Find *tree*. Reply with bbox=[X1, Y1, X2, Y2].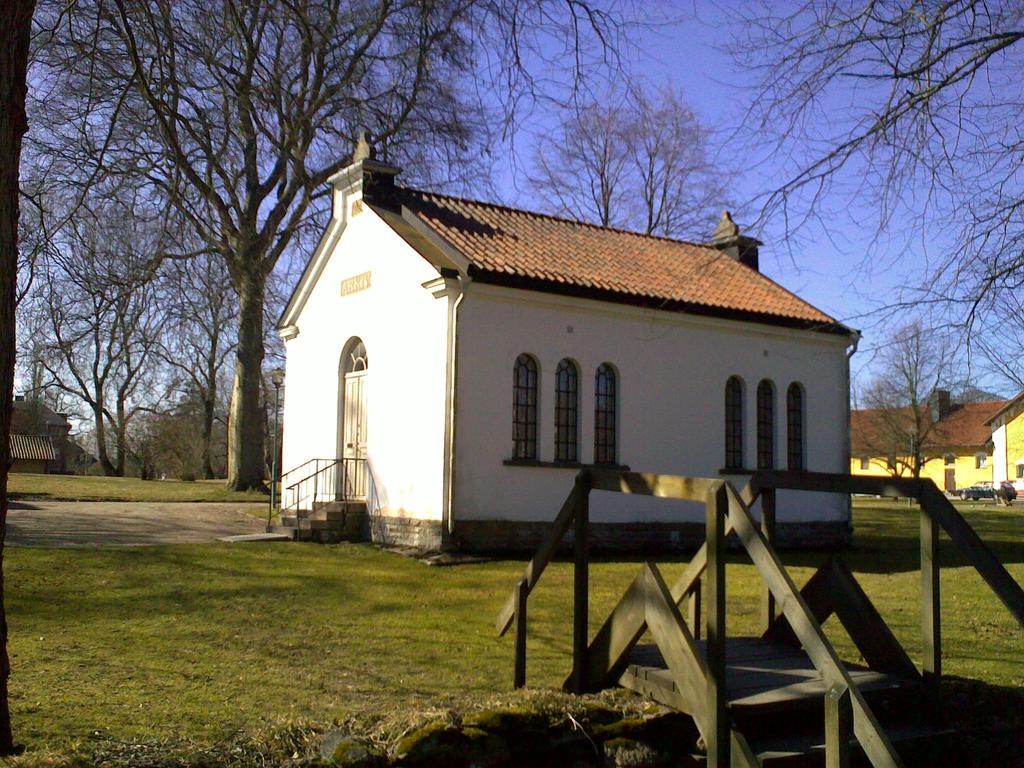
bbox=[849, 321, 980, 484].
